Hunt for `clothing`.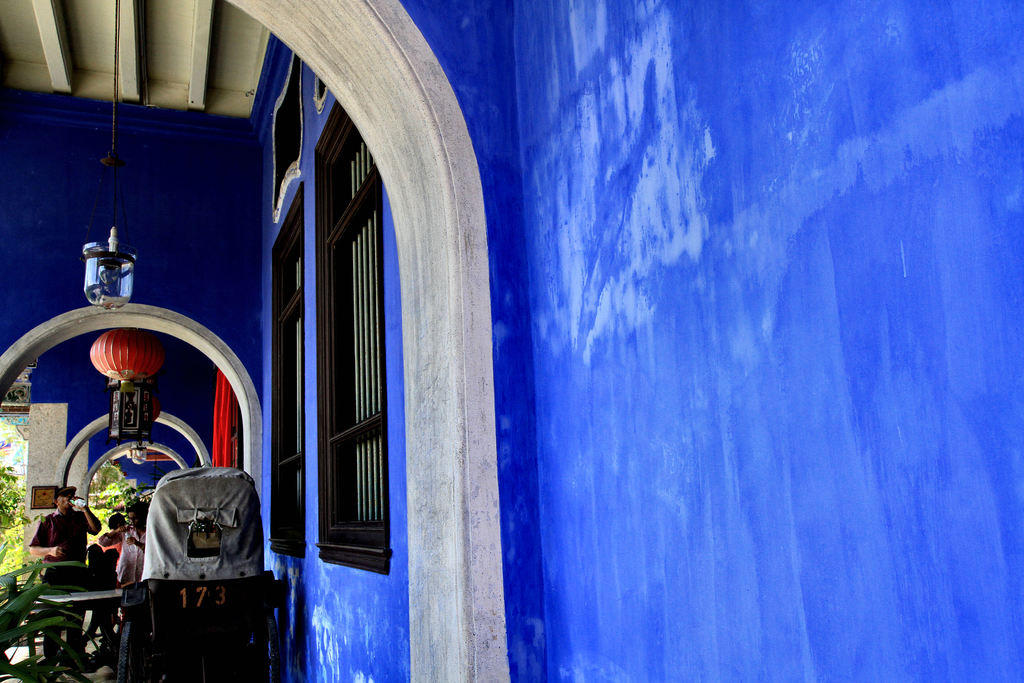
Hunted down at pyautogui.locateOnScreen(100, 531, 145, 682).
